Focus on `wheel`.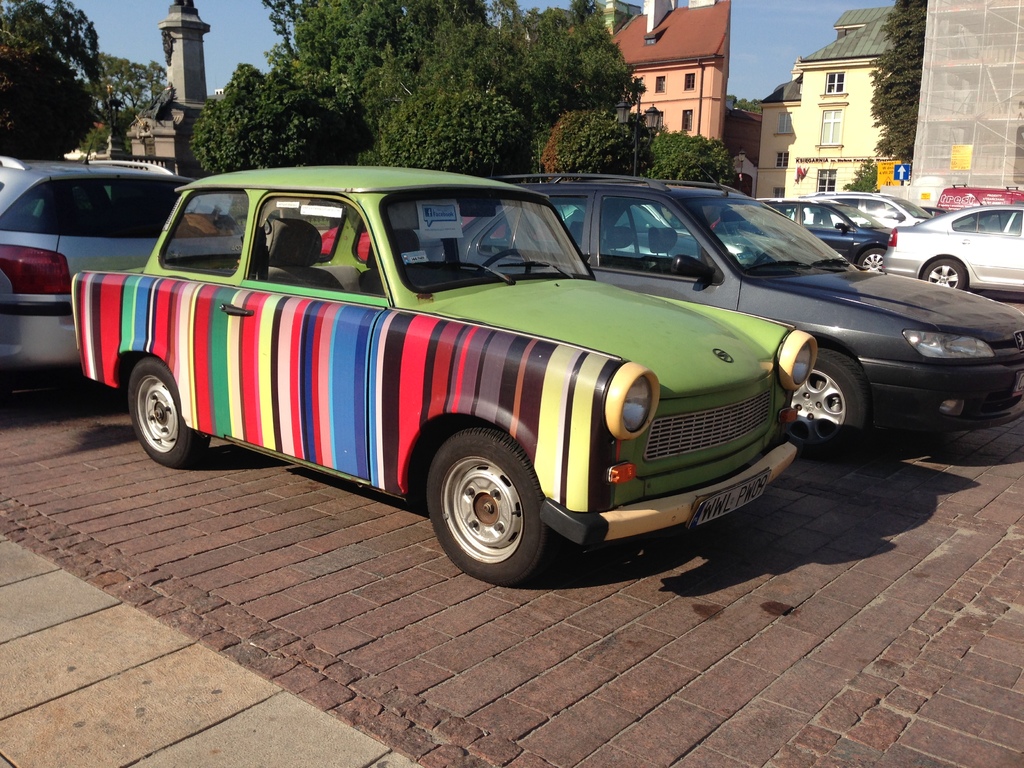
Focused at 923:260:968:288.
